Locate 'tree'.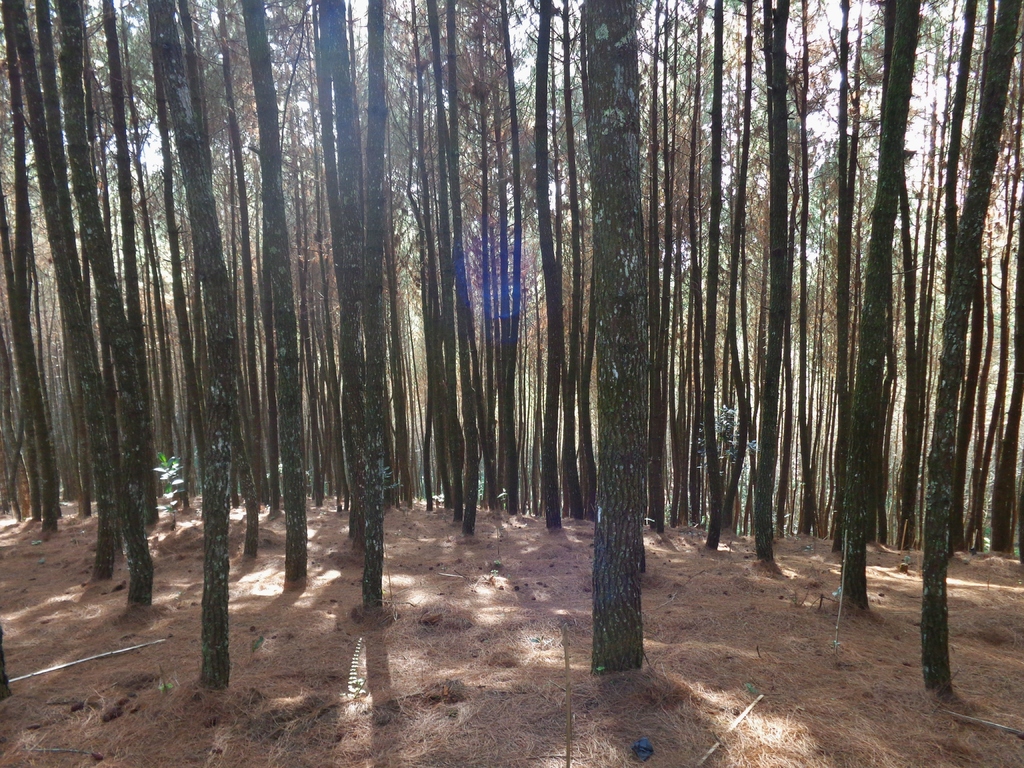
Bounding box: <bbox>838, 0, 925, 622</bbox>.
